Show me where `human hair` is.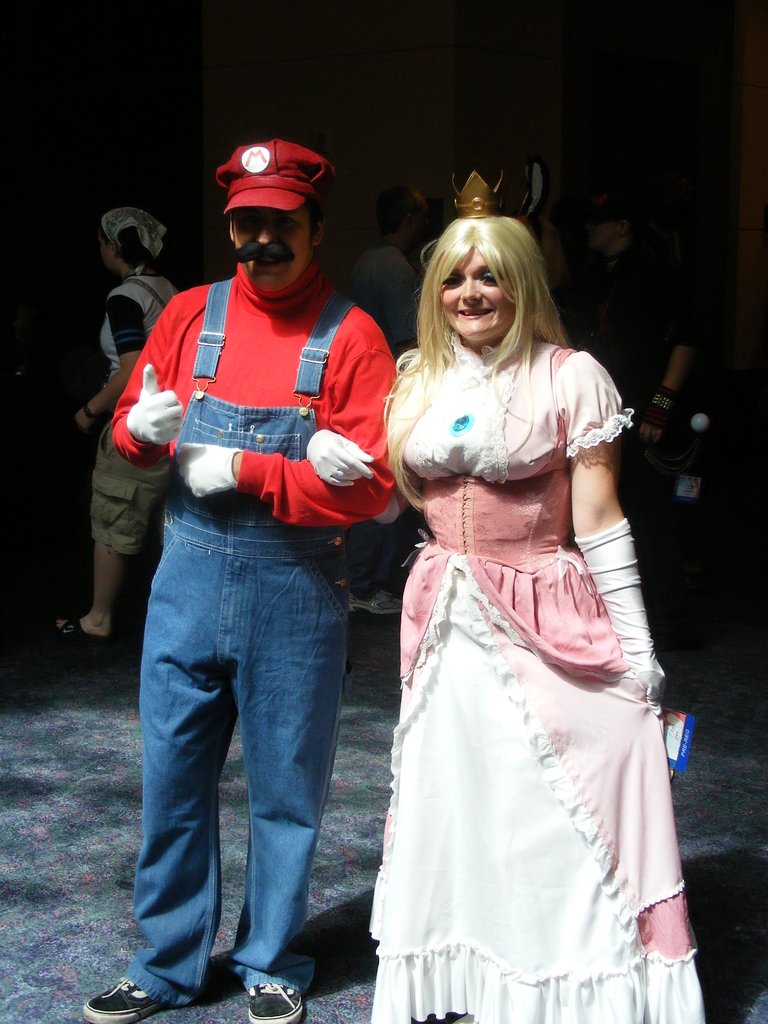
`human hair` is at {"left": 102, "top": 209, "right": 145, "bottom": 273}.
